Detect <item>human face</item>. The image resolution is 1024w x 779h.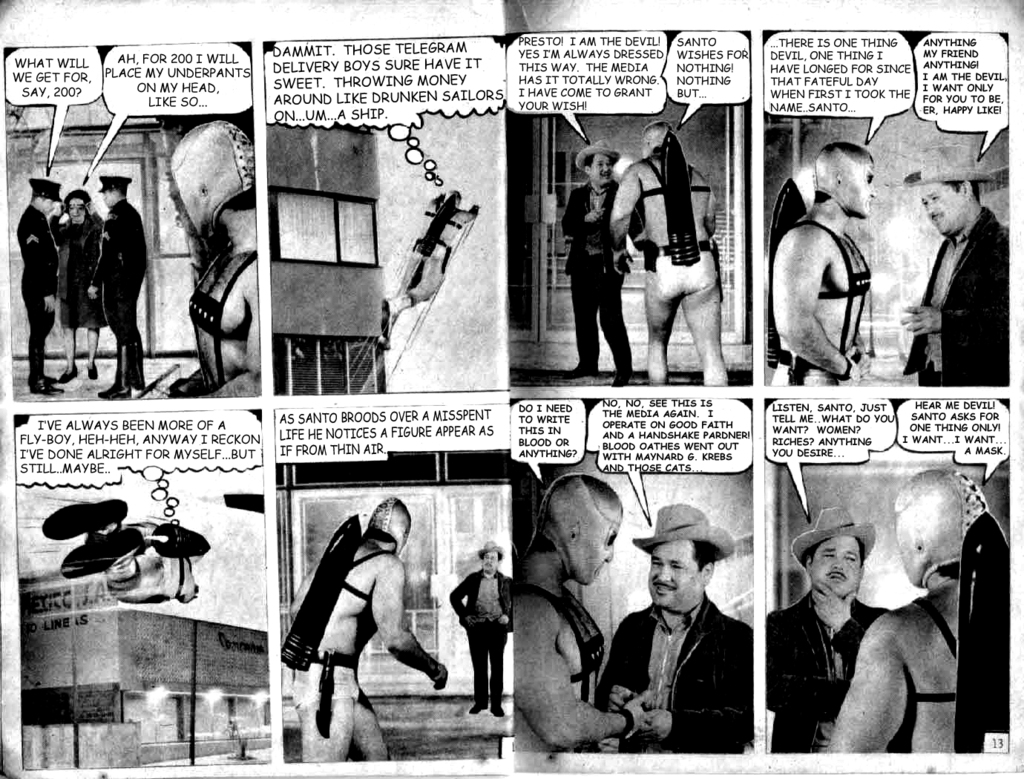
pyautogui.locateOnScreen(850, 163, 876, 214).
